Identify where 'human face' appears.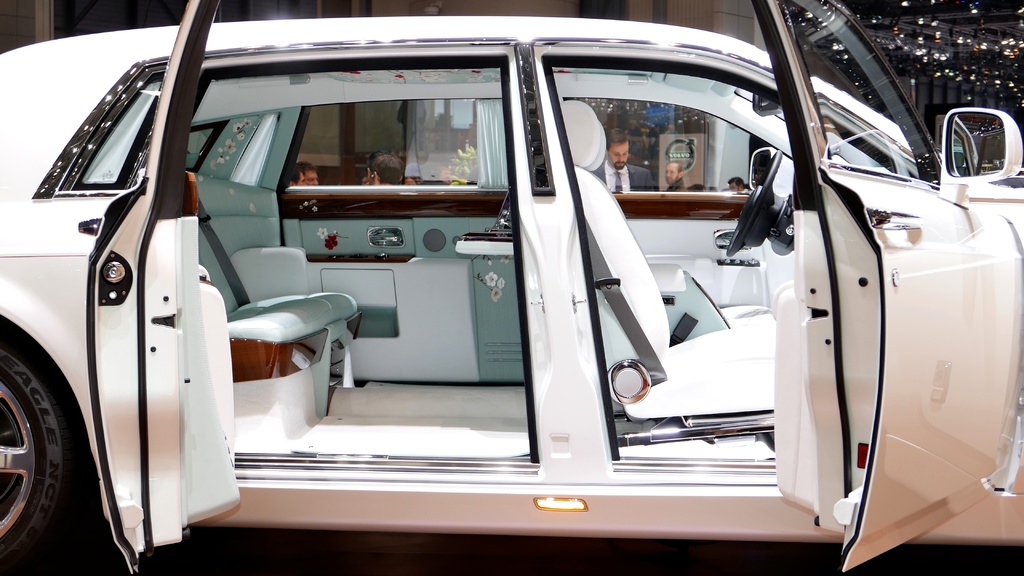
Appears at select_region(608, 142, 634, 169).
